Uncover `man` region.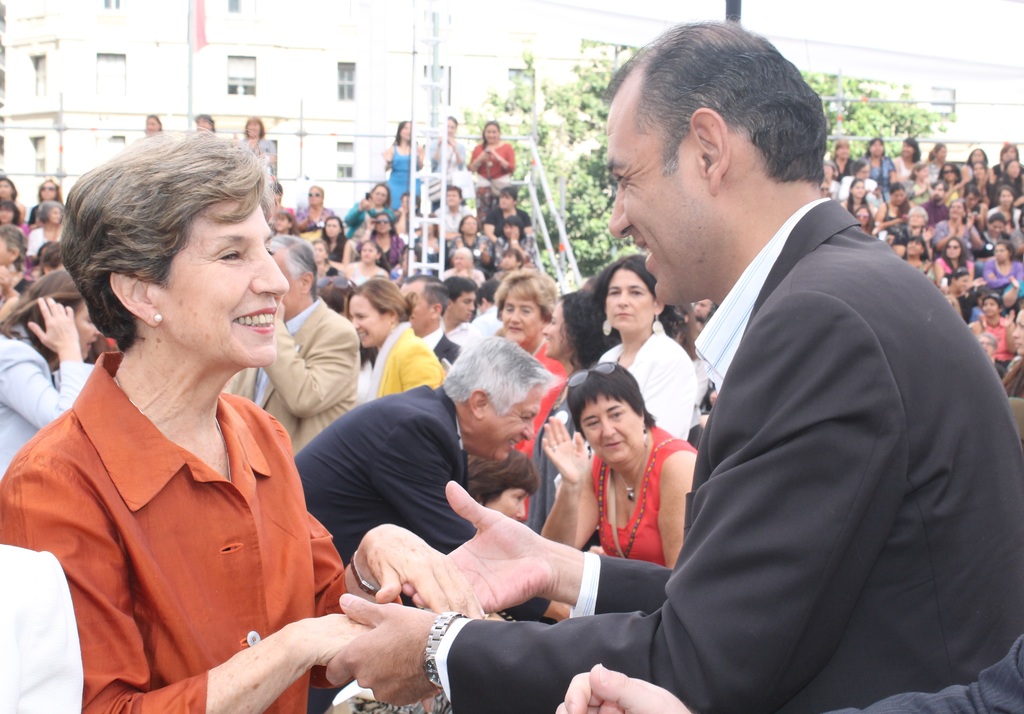
Uncovered: x1=442 y1=267 x2=472 y2=345.
